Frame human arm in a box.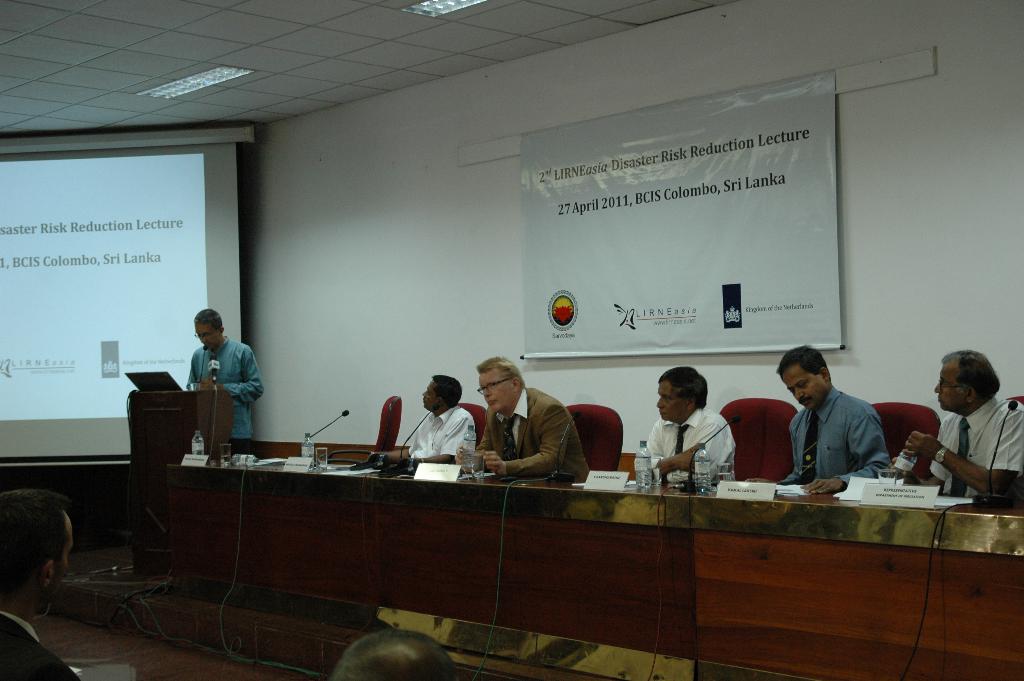
(902,403,1023,503).
